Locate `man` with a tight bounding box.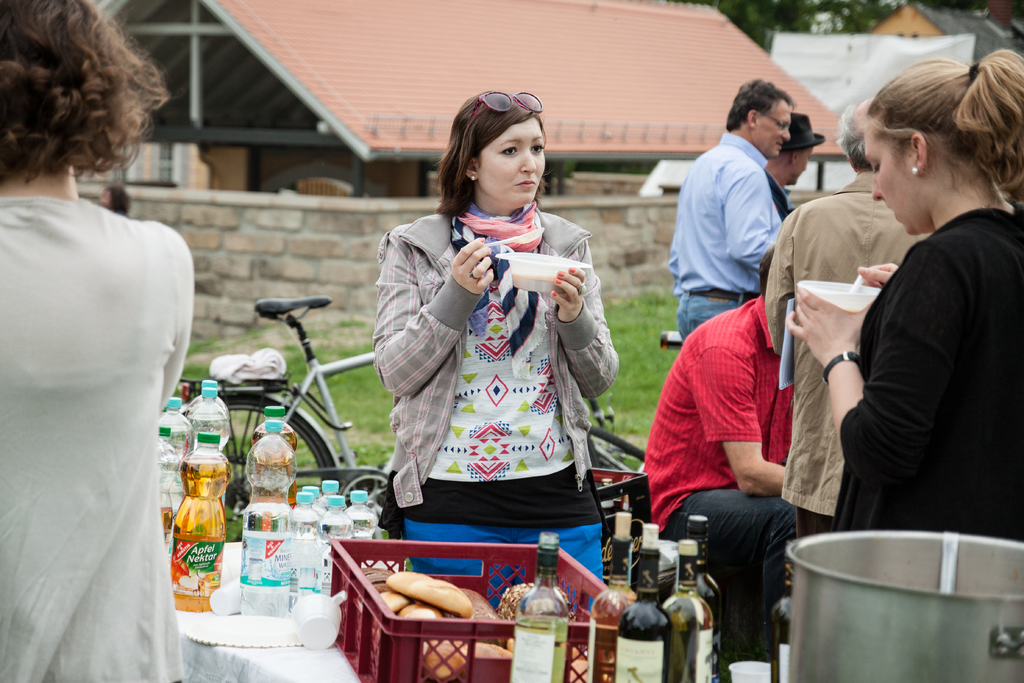
locate(667, 78, 797, 339).
